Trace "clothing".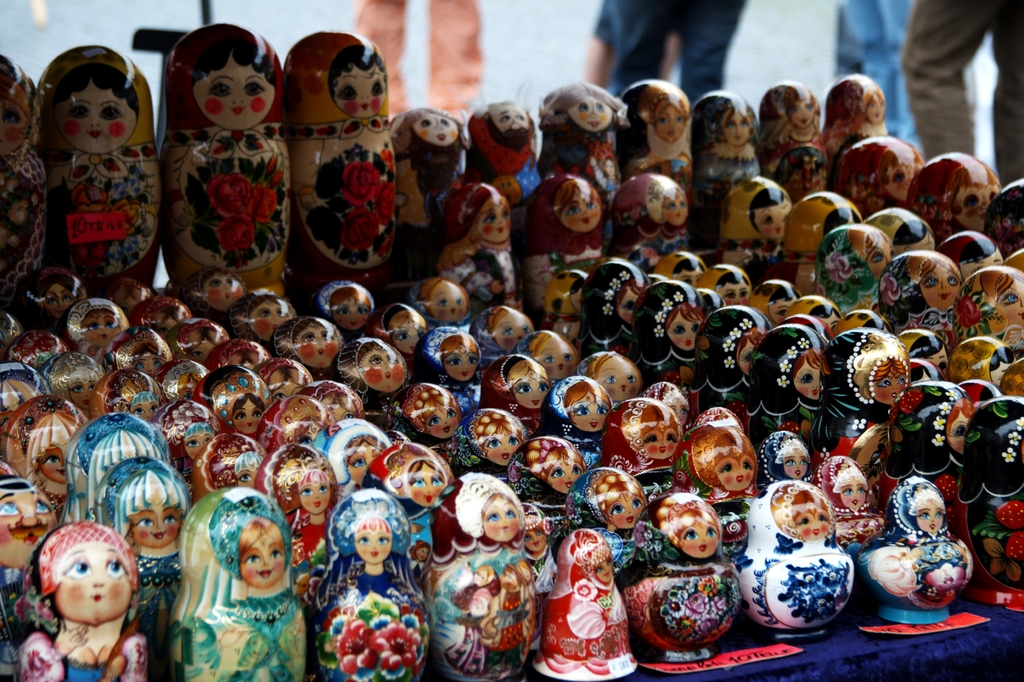
Traced to (x1=837, y1=0, x2=915, y2=149).
